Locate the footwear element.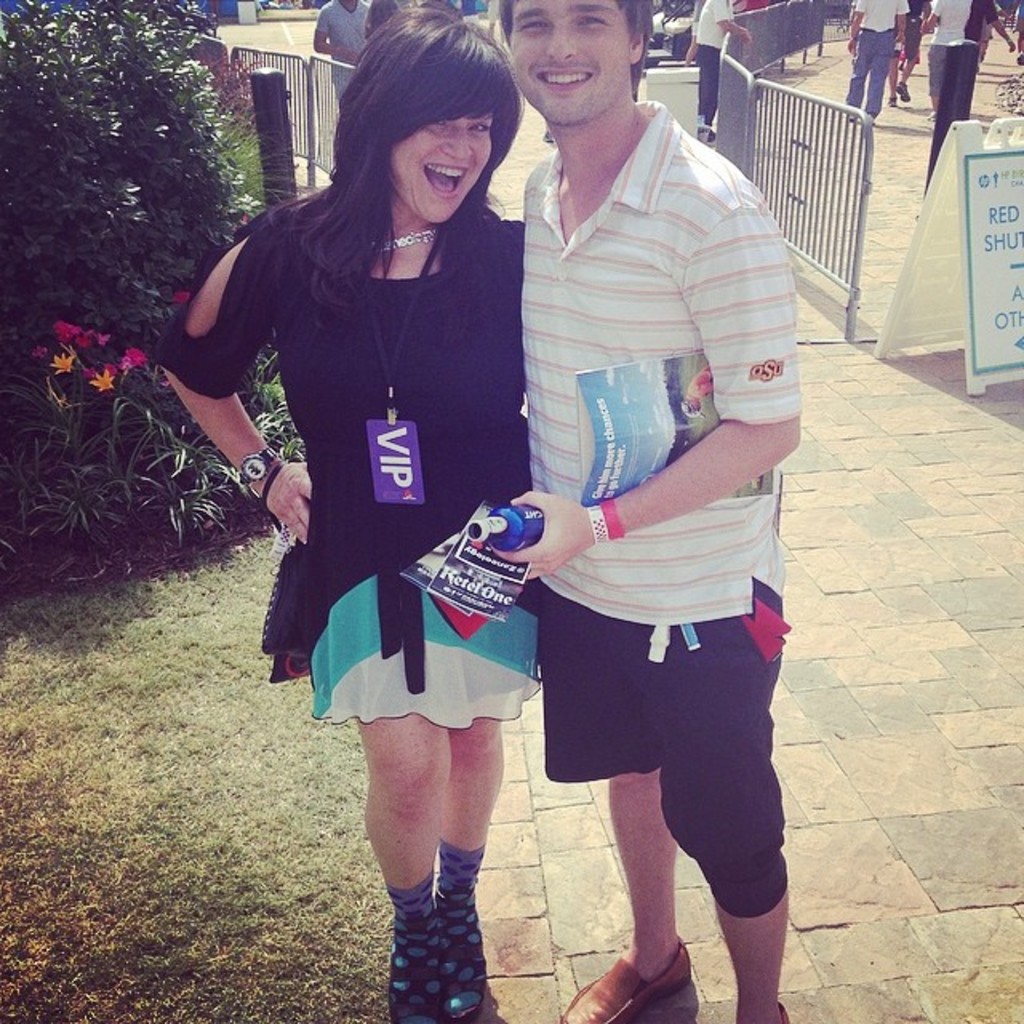
Element bbox: bbox=[781, 997, 787, 1022].
